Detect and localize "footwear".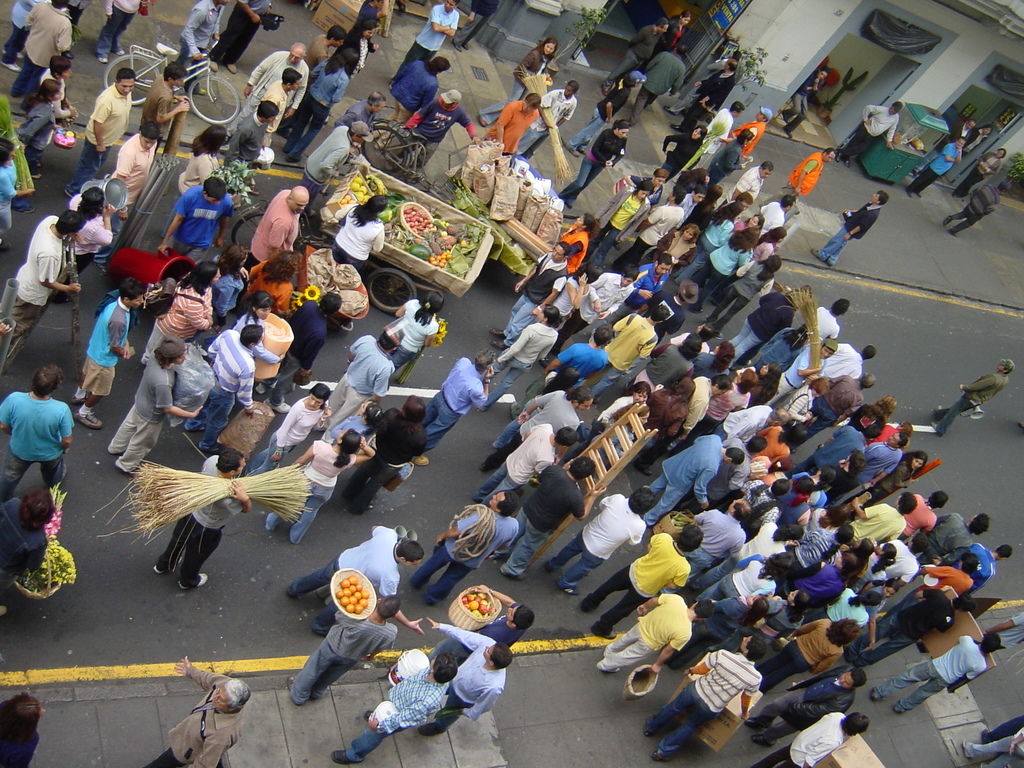
Localized at 754:732:777:748.
